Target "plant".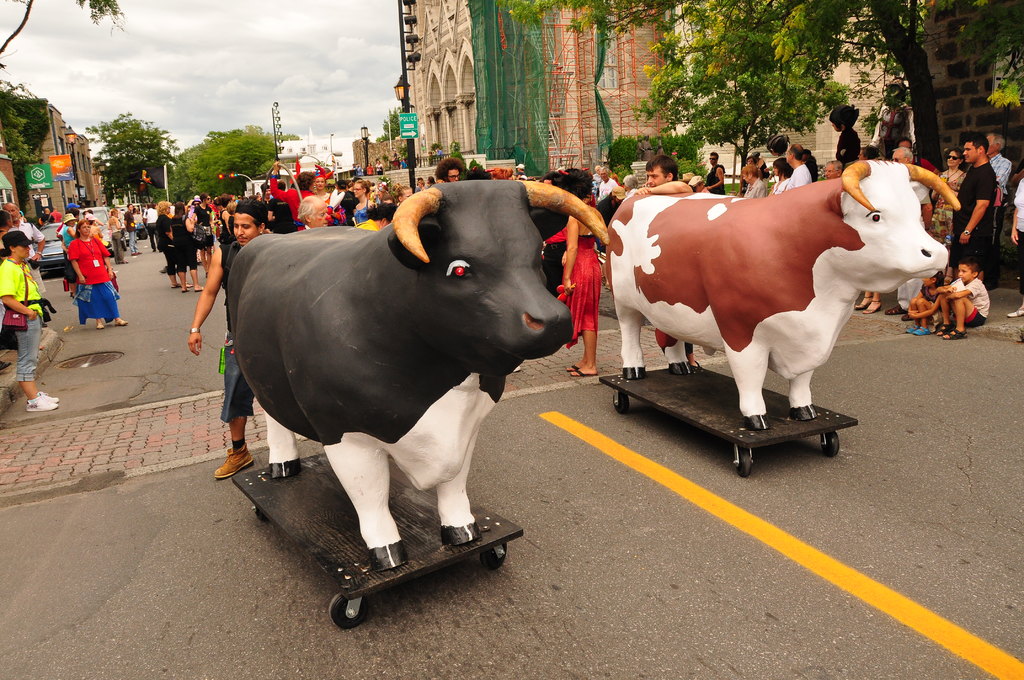
Target region: <region>427, 136, 442, 152</region>.
